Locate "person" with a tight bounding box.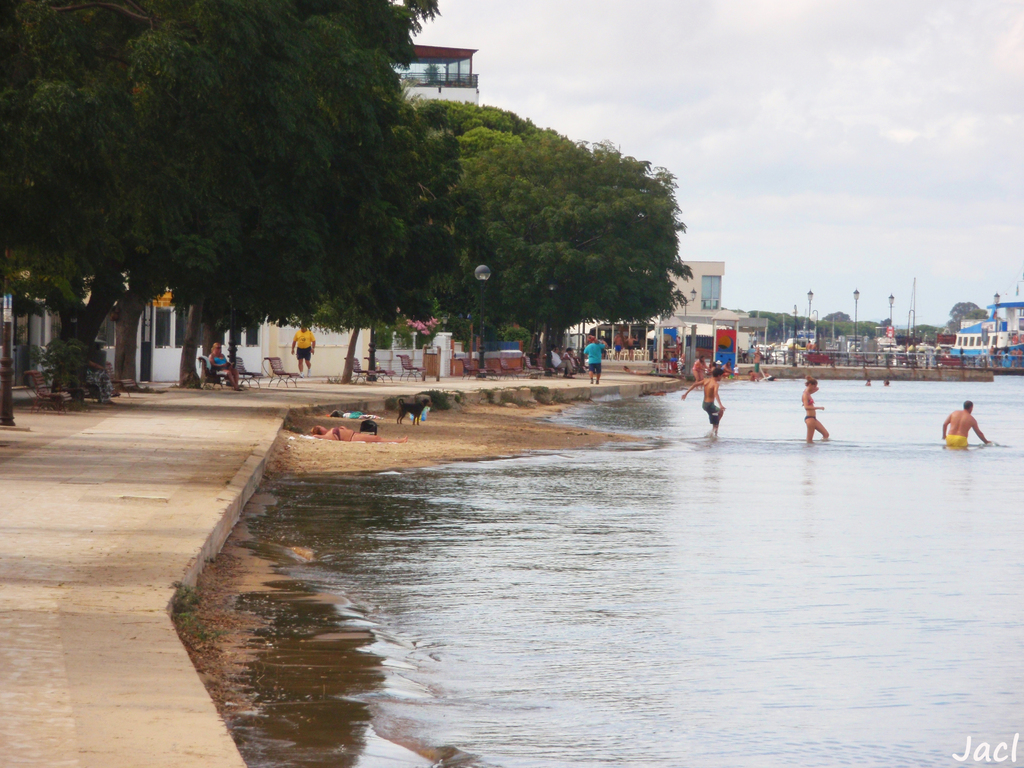
bbox(804, 377, 826, 442).
